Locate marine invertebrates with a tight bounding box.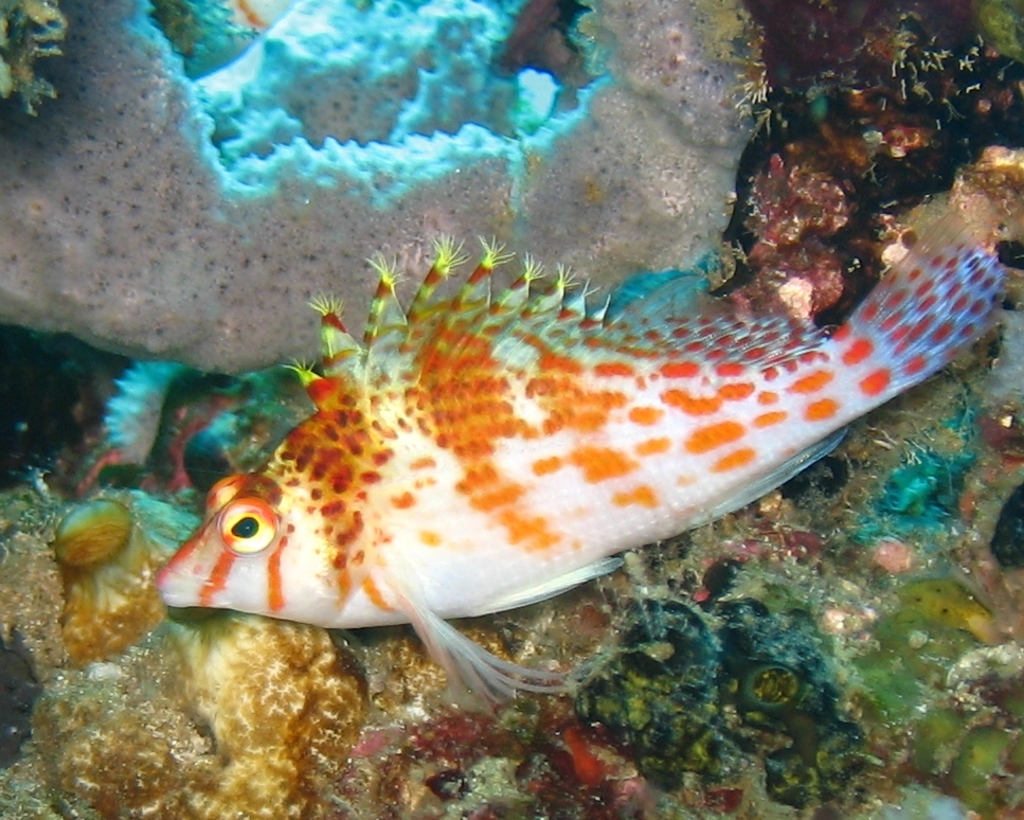
749/0/1017/181.
